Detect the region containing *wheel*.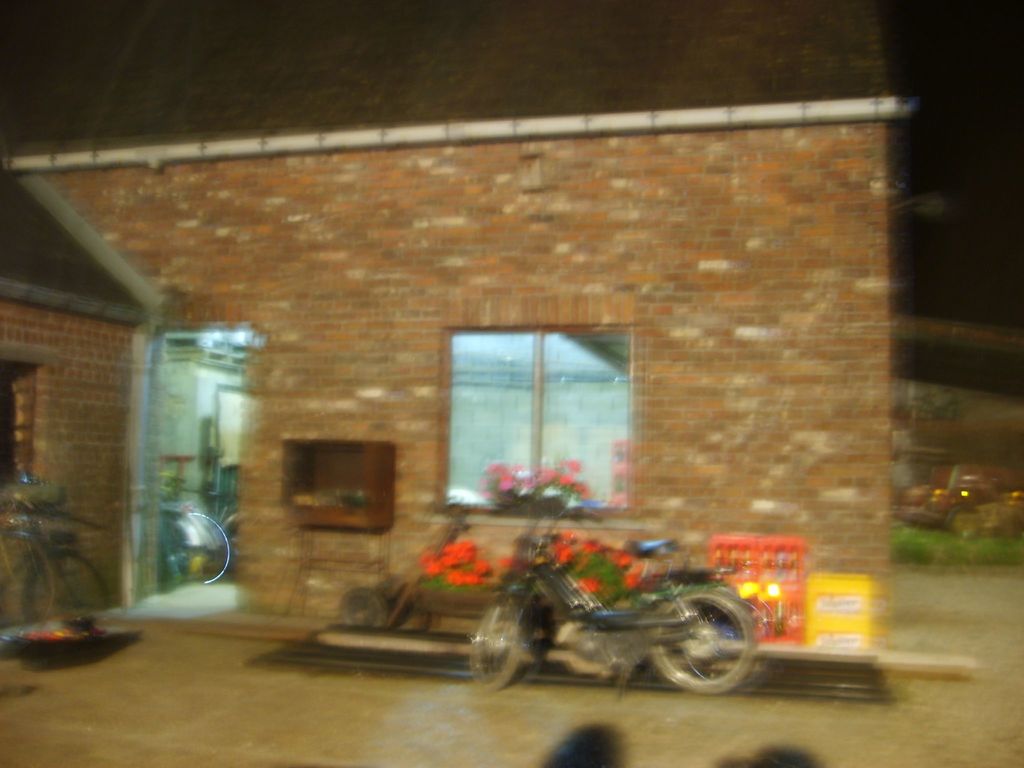
[x1=948, y1=501, x2=990, y2=537].
